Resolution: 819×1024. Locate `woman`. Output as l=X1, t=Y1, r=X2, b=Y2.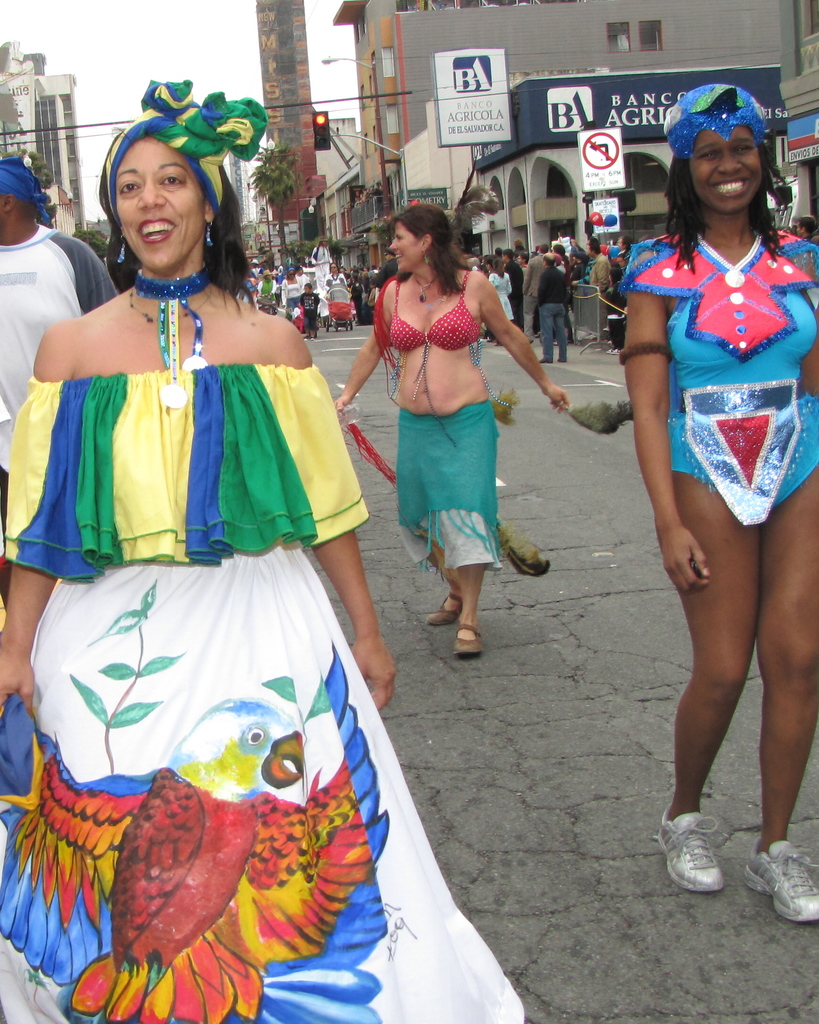
l=28, t=128, r=416, b=1019.
